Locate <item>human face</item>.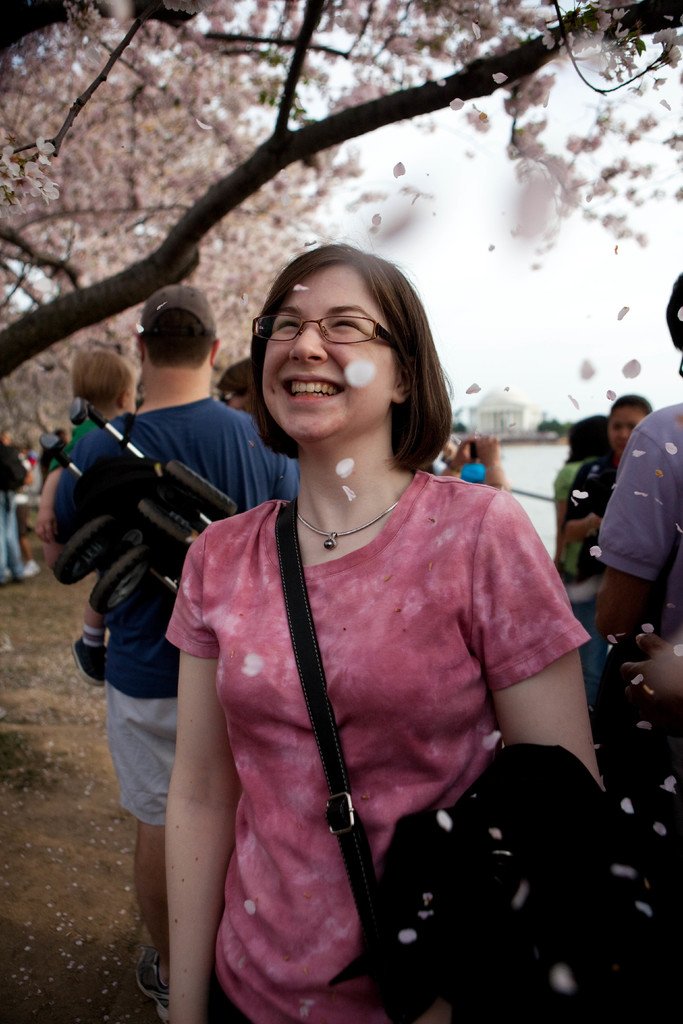
Bounding box: [611, 409, 642, 454].
